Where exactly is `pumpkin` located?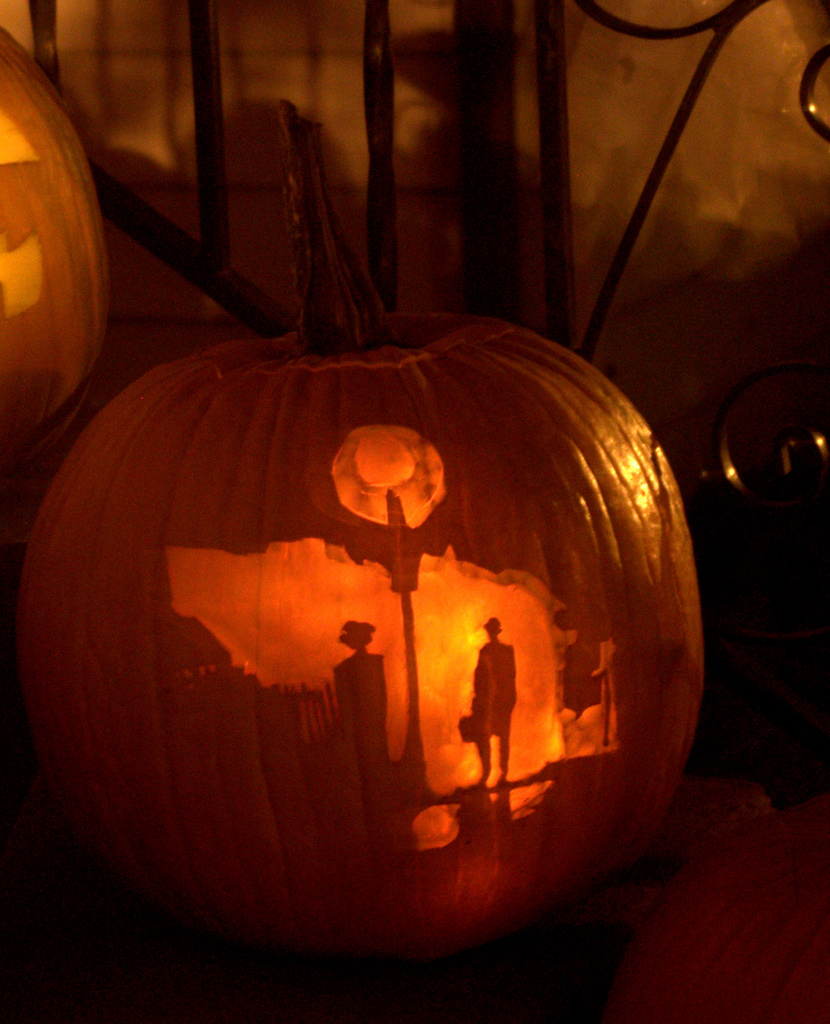
Its bounding box is 35,193,726,947.
